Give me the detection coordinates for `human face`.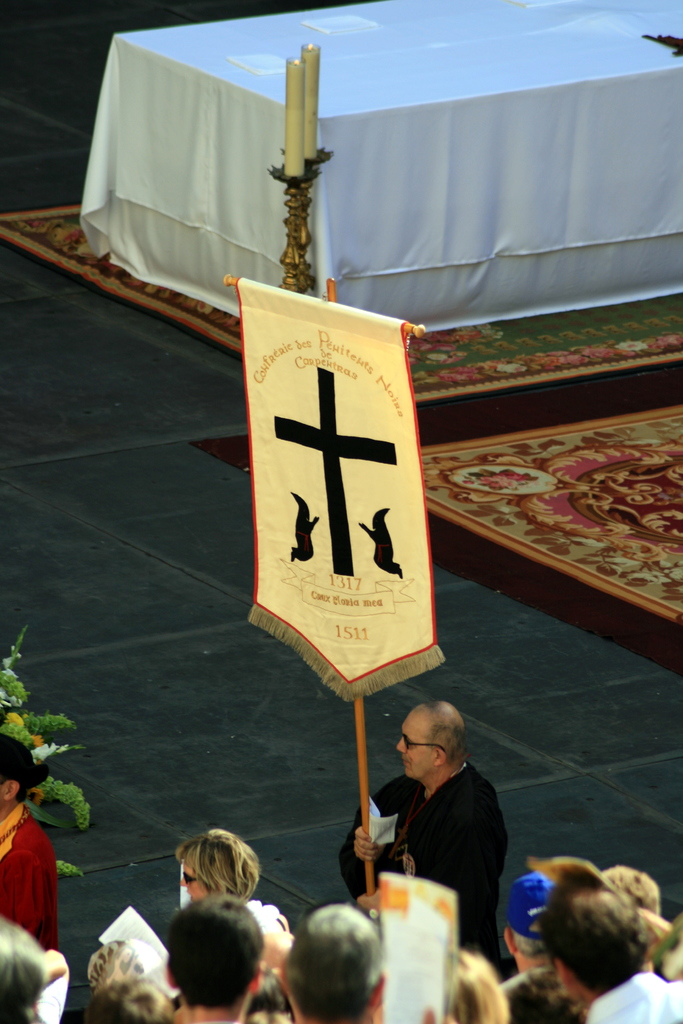
(397,710,436,780).
